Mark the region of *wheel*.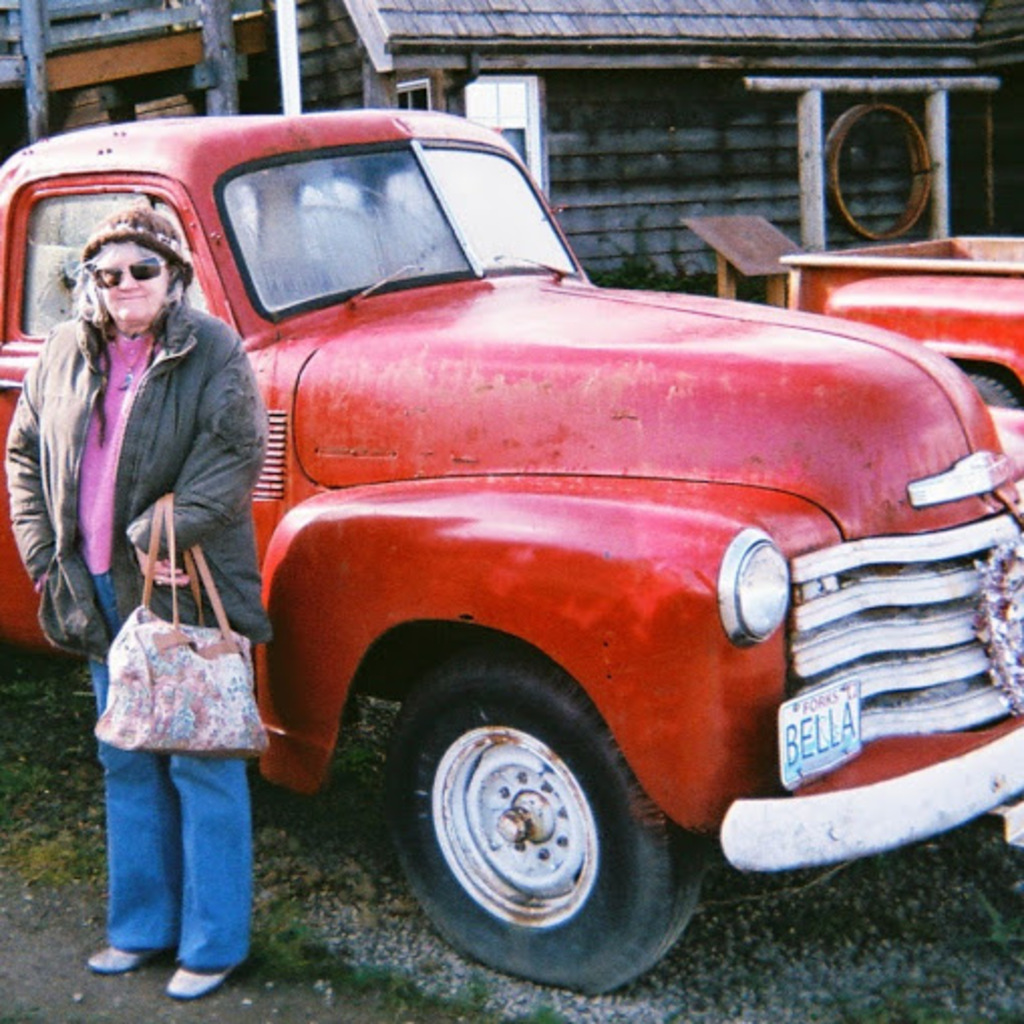
Region: box=[968, 374, 1018, 408].
